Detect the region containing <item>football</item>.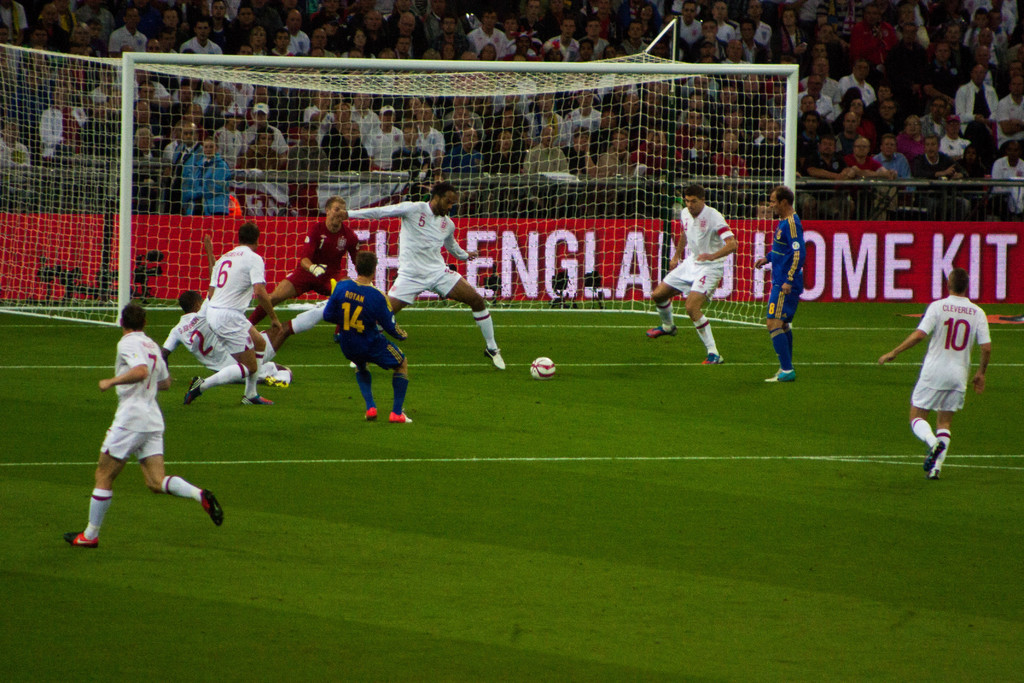
(x1=527, y1=354, x2=558, y2=381).
